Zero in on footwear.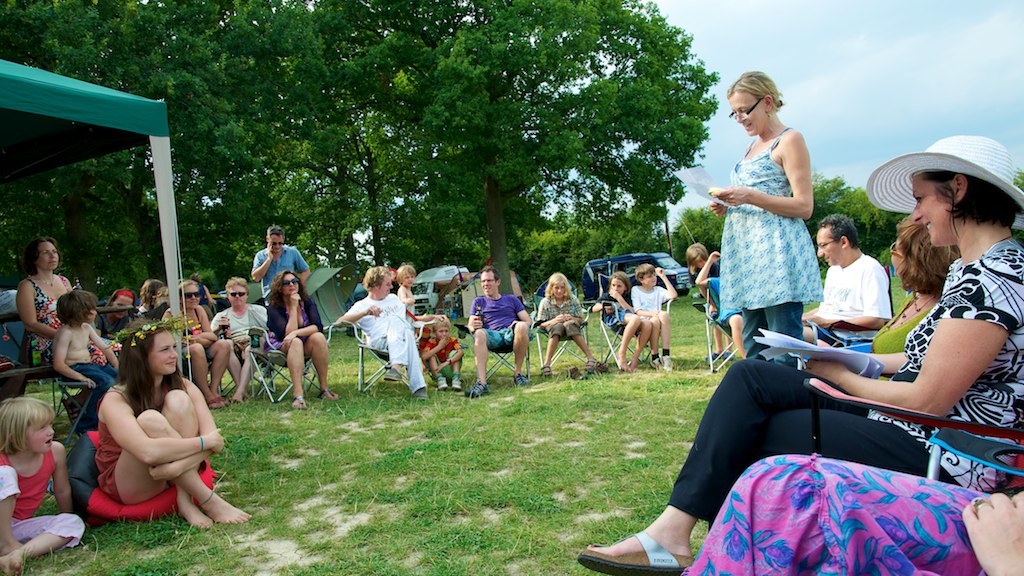
Zeroed in: <region>574, 528, 699, 575</region>.
